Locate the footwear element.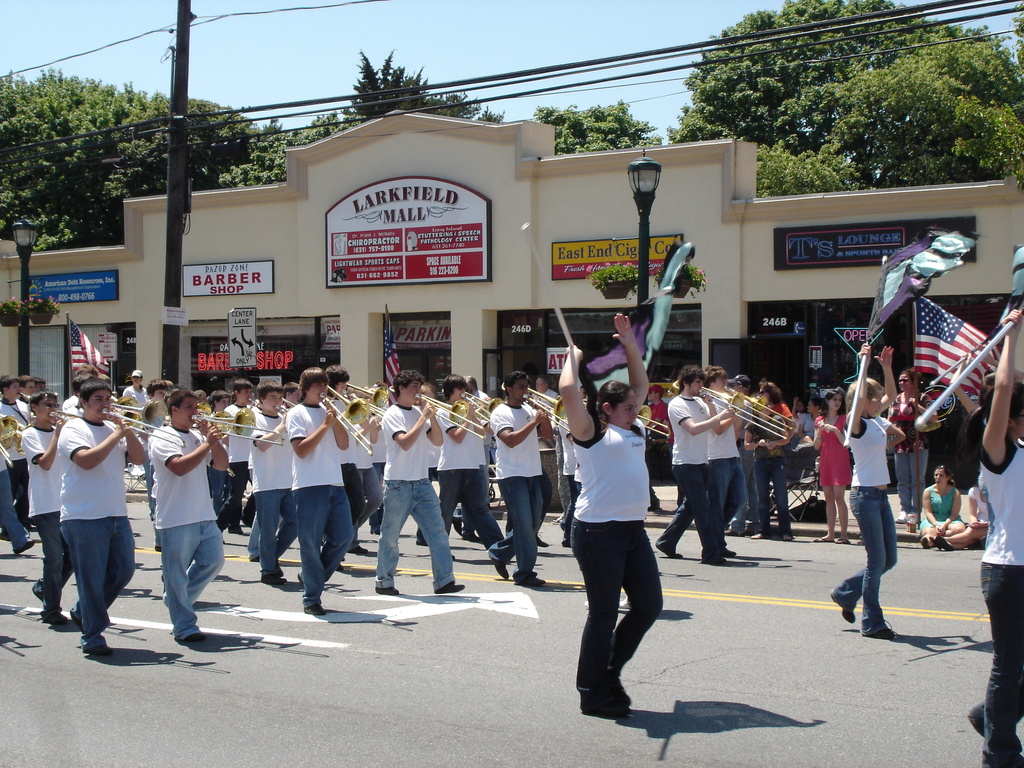
Element bbox: crop(76, 611, 83, 634).
